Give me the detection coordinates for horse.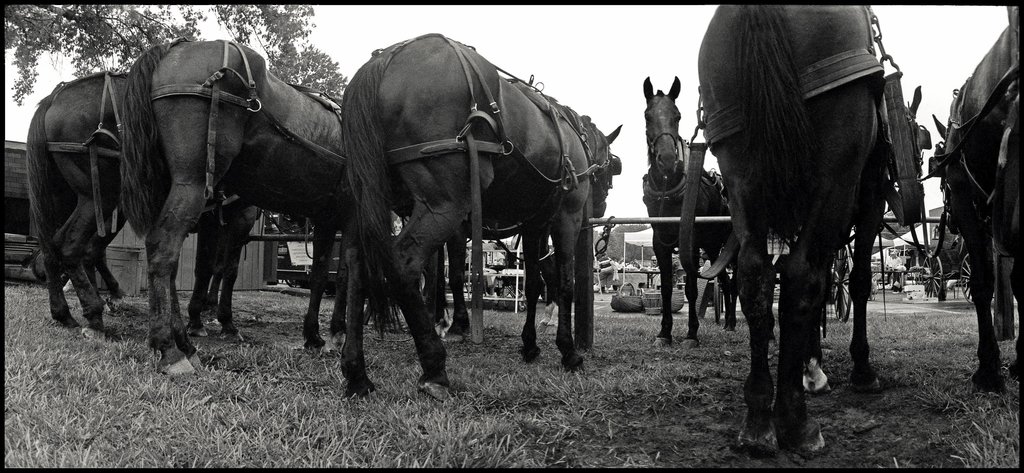
{"left": 342, "top": 29, "right": 624, "bottom": 403}.
